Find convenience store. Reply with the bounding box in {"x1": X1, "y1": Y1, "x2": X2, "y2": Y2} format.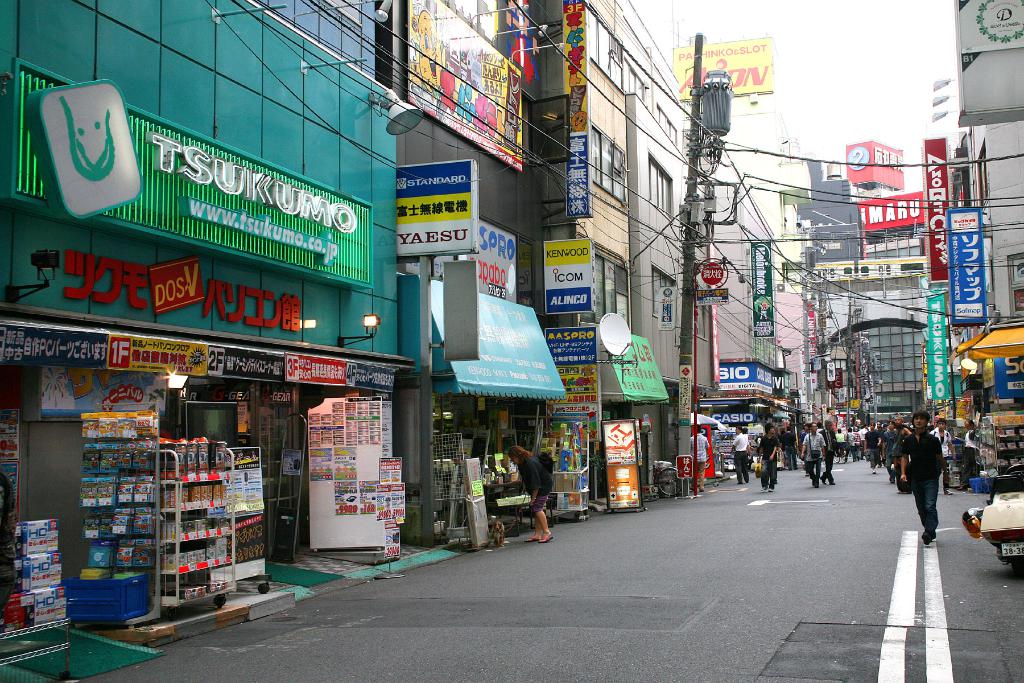
{"x1": 398, "y1": 274, "x2": 570, "y2": 546}.
